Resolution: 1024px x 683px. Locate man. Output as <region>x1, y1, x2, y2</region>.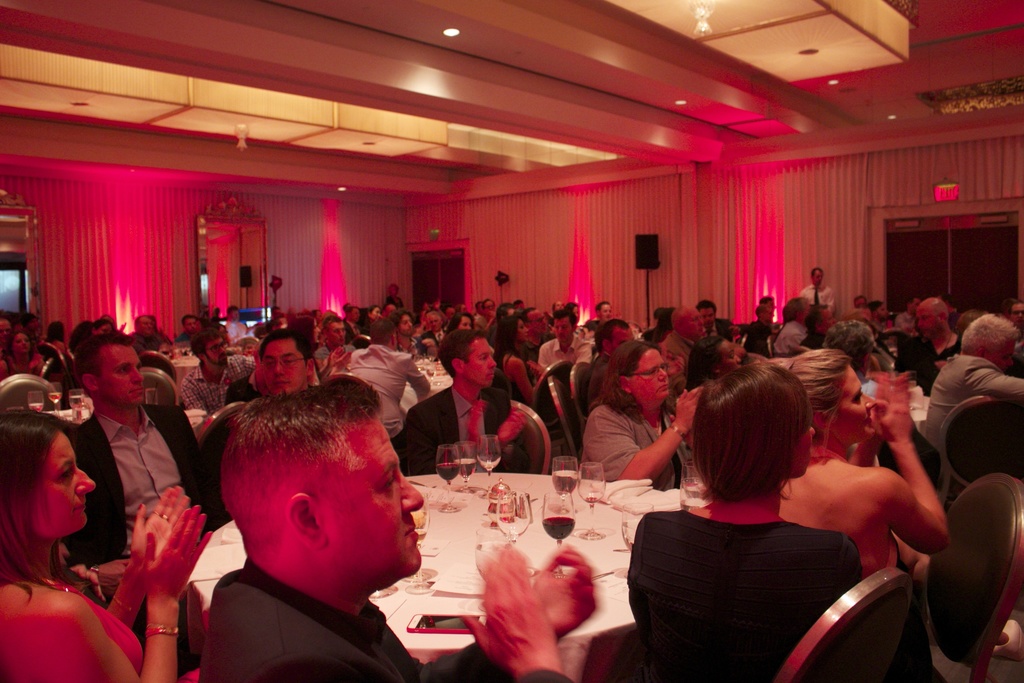
<region>774, 299, 815, 360</region>.
